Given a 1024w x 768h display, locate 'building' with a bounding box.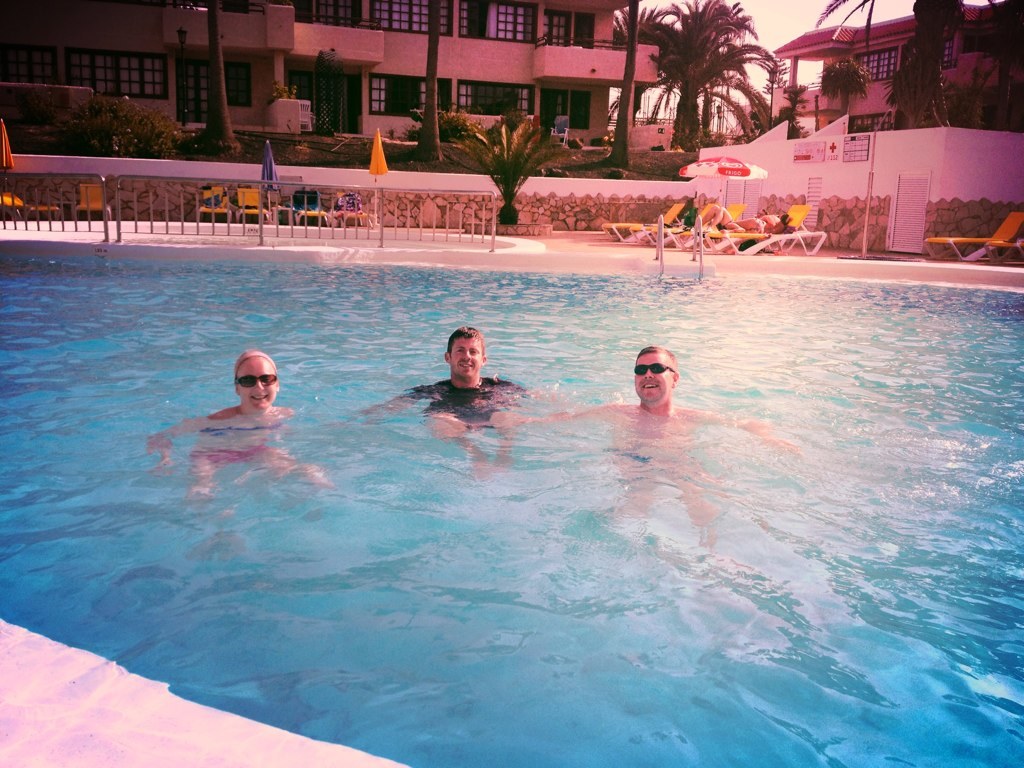
Located: Rect(0, 0, 662, 132).
